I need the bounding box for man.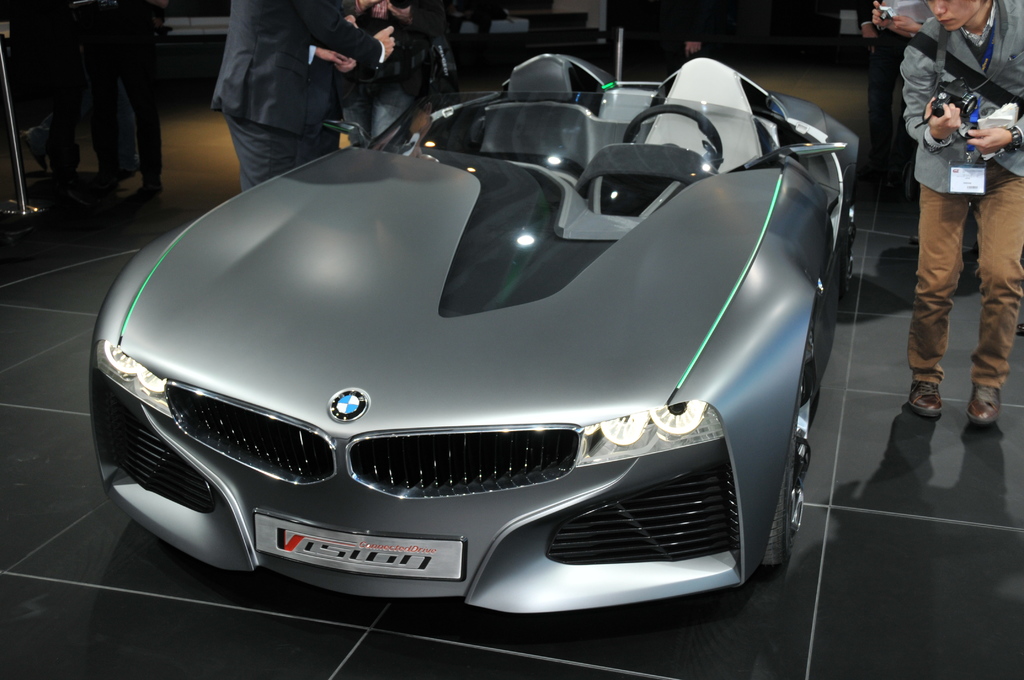
Here it is: left=204, top=0, right=399, bottom=193.
